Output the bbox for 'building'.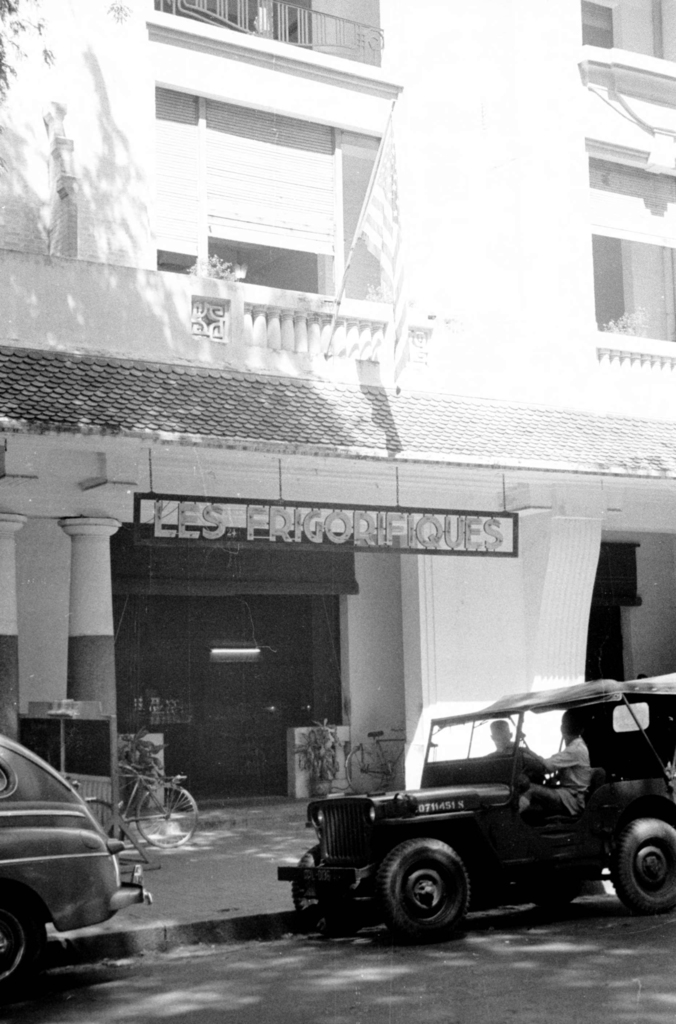
crop(0, 0, 675, 868).
